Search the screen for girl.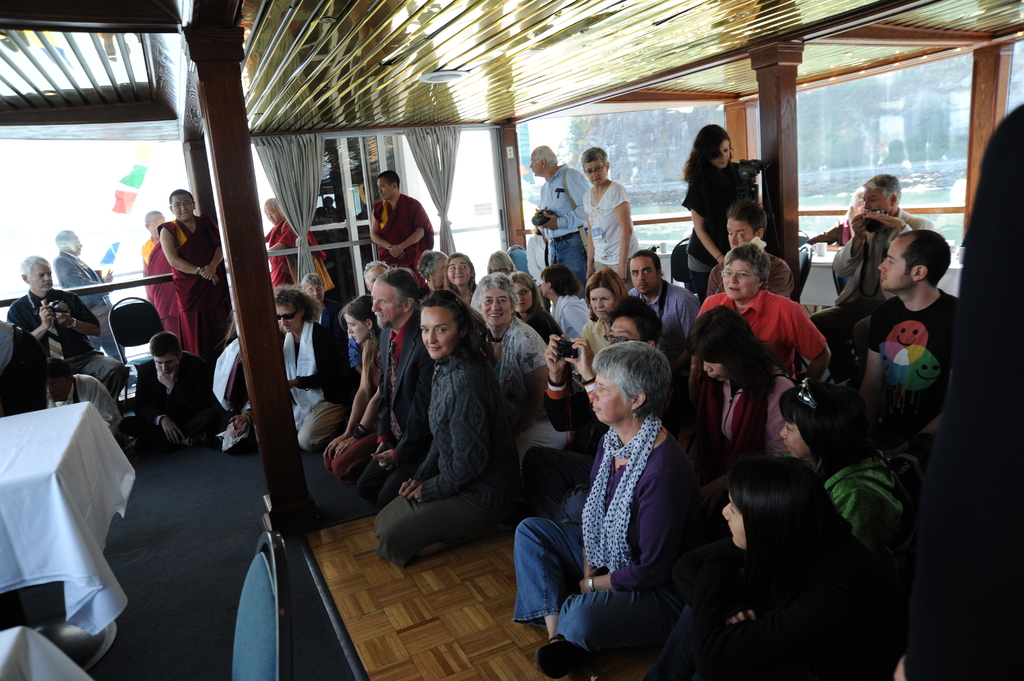
Found at x1=684 y1=121 x2=753 y2=302.
